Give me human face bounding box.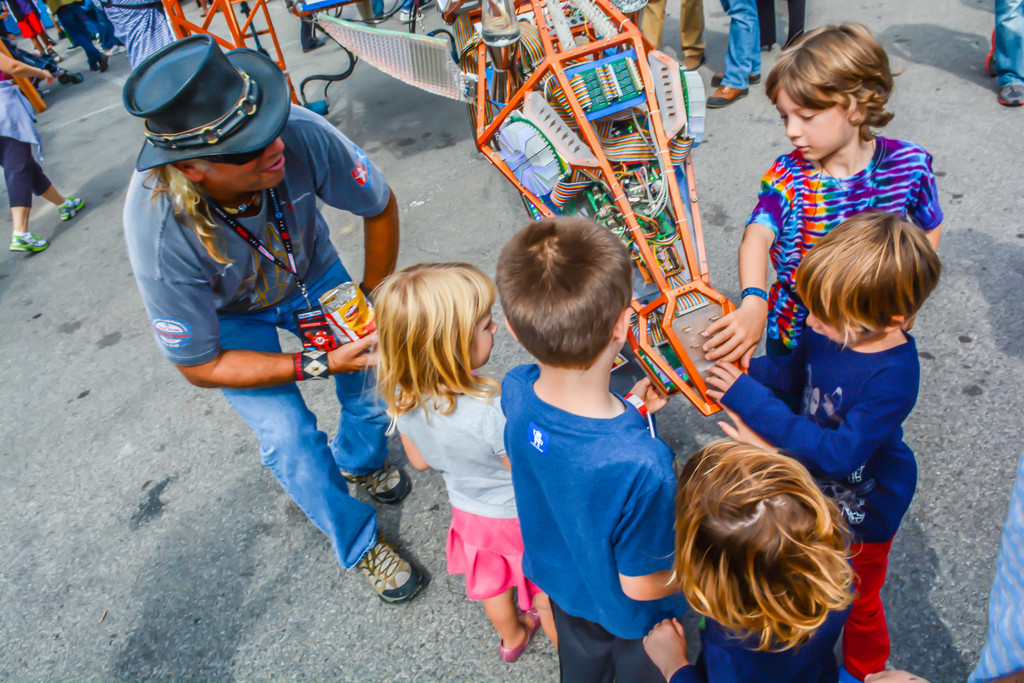
<bbox>777, 89, 847, 161</bbox>.
